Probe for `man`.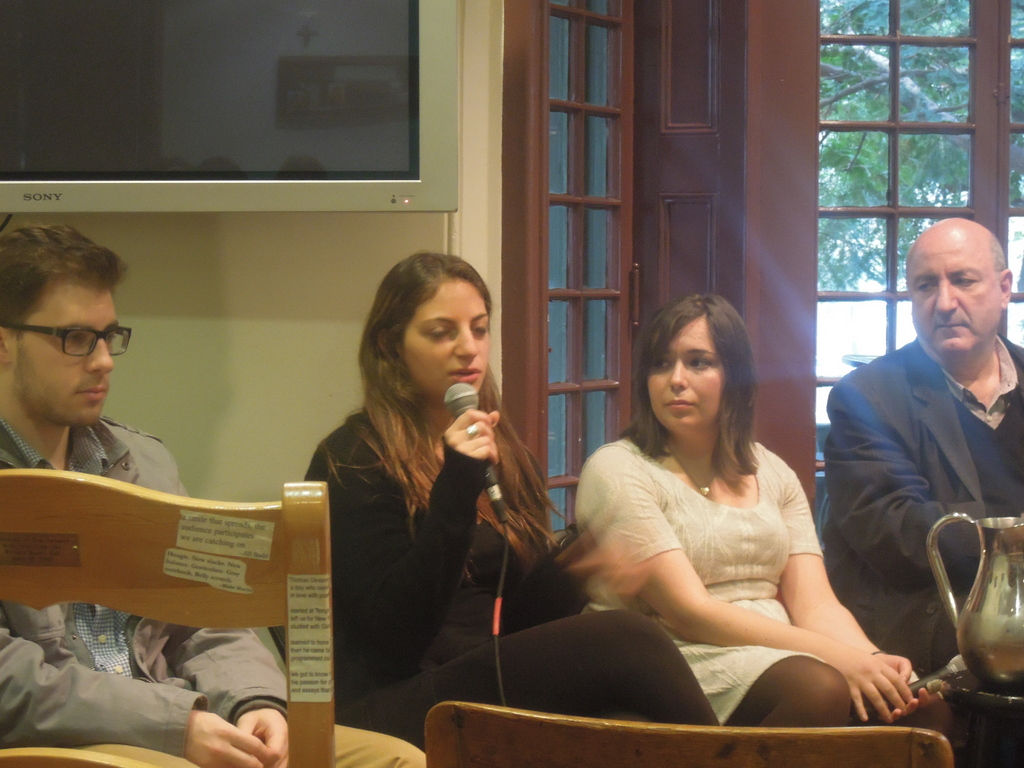
Probe result: [0,224,422,767].
